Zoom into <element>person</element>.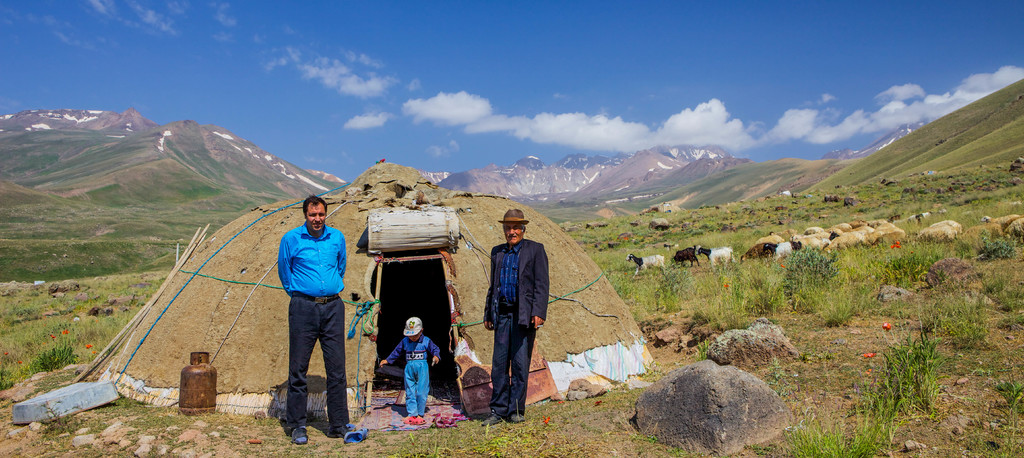
Zoom target: [276, 193, 356, 435].
